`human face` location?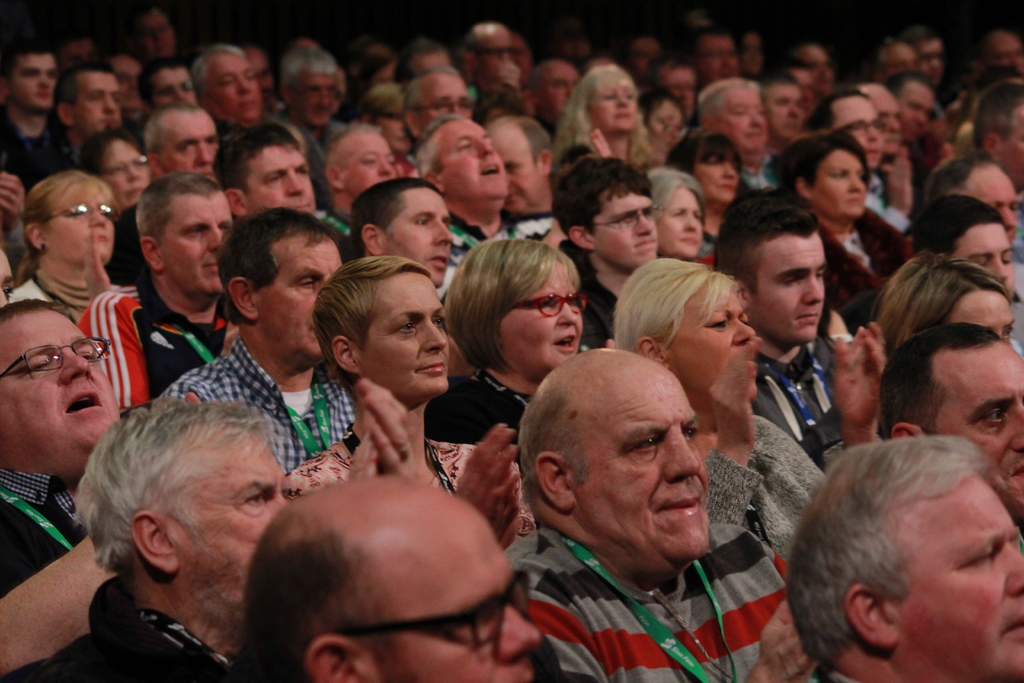
BBox(471, 26, 515, 78)
